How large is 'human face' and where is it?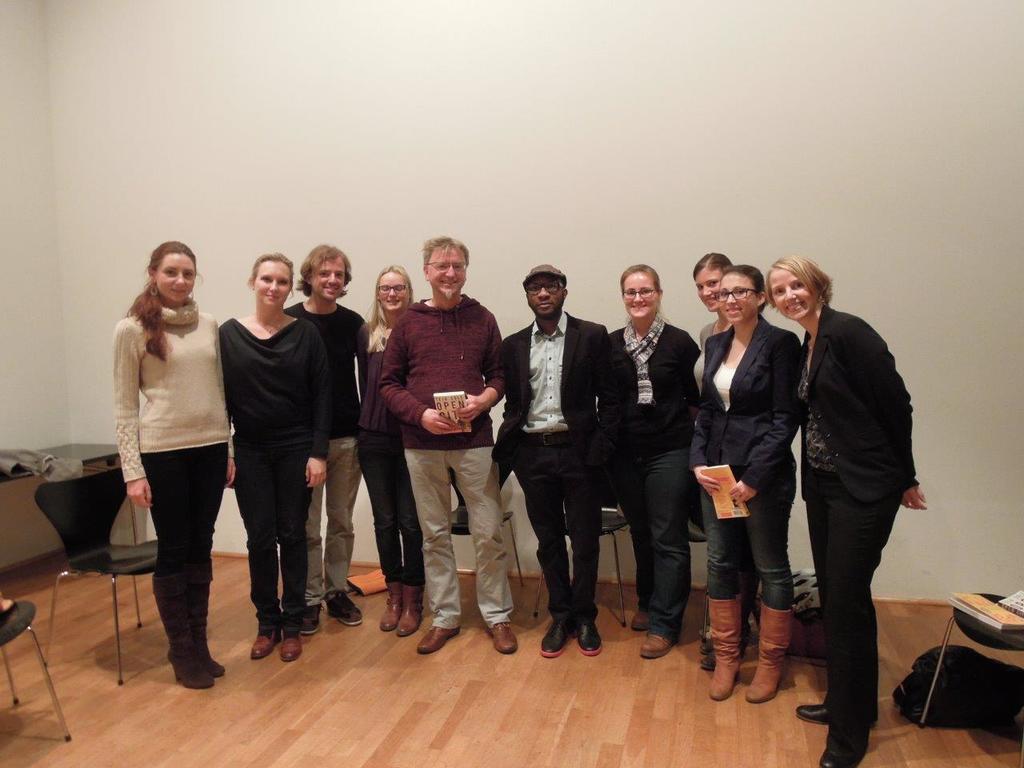
Bounding box: <bbox>722, 274, 755, 322</bbox>.
